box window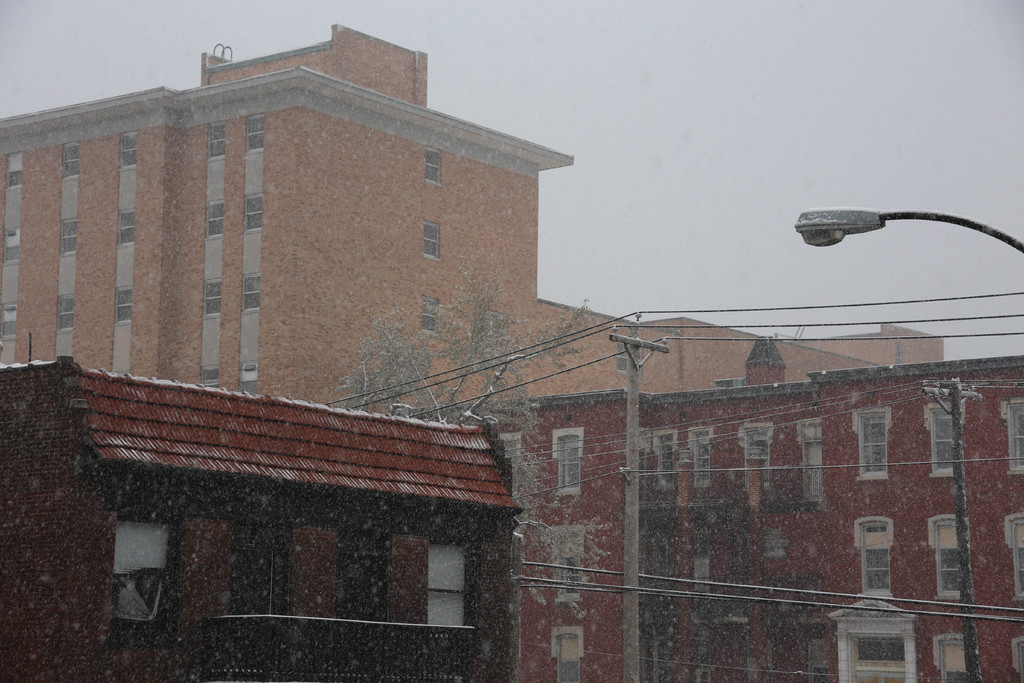
left=924, top=404, right=965, bottom=477
